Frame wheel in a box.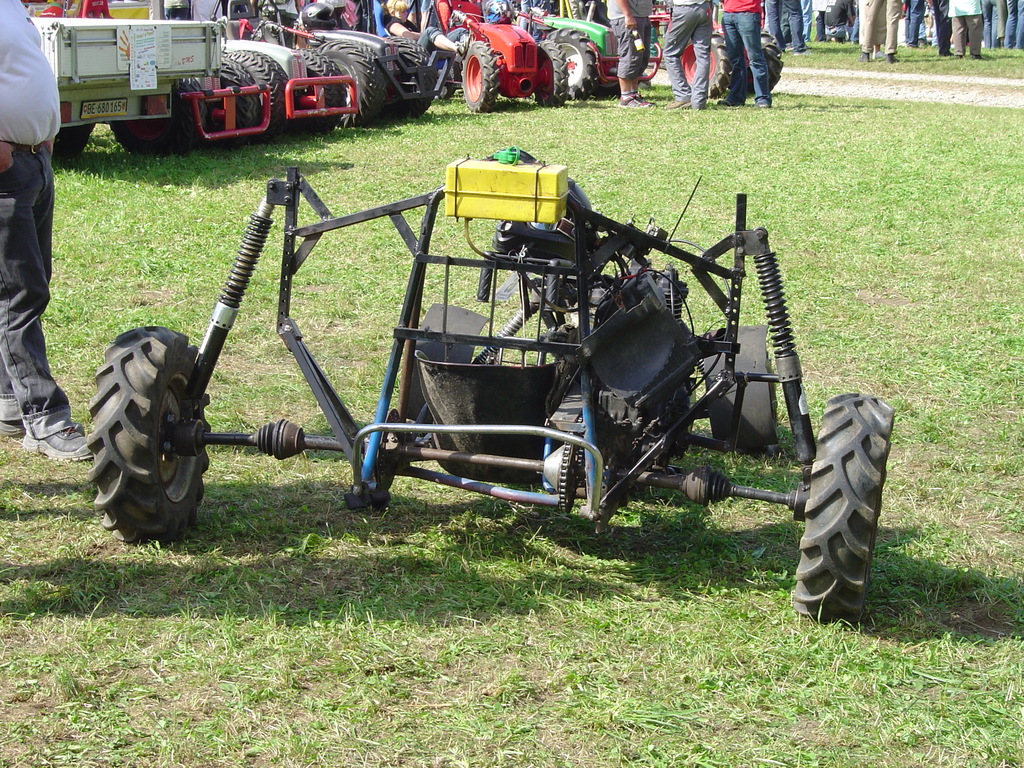
x1=744 y1=27 x2=783 y2=92.
